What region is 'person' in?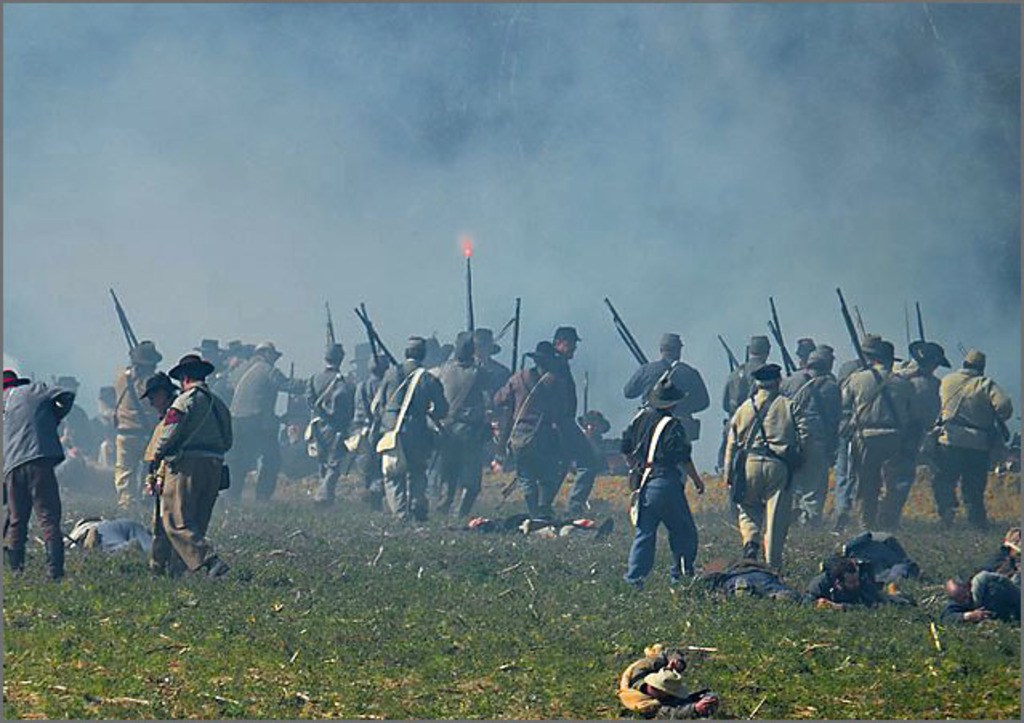
<box>462,513,612,537</box>.
